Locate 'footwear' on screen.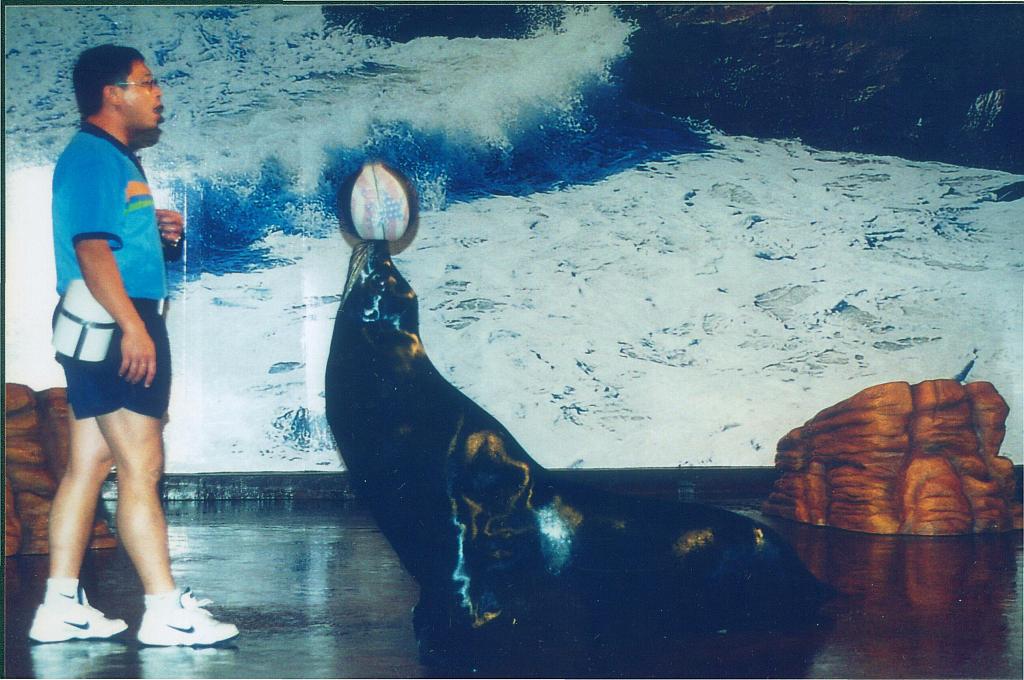
On screen at Rect(19, 588, 106, 656).
